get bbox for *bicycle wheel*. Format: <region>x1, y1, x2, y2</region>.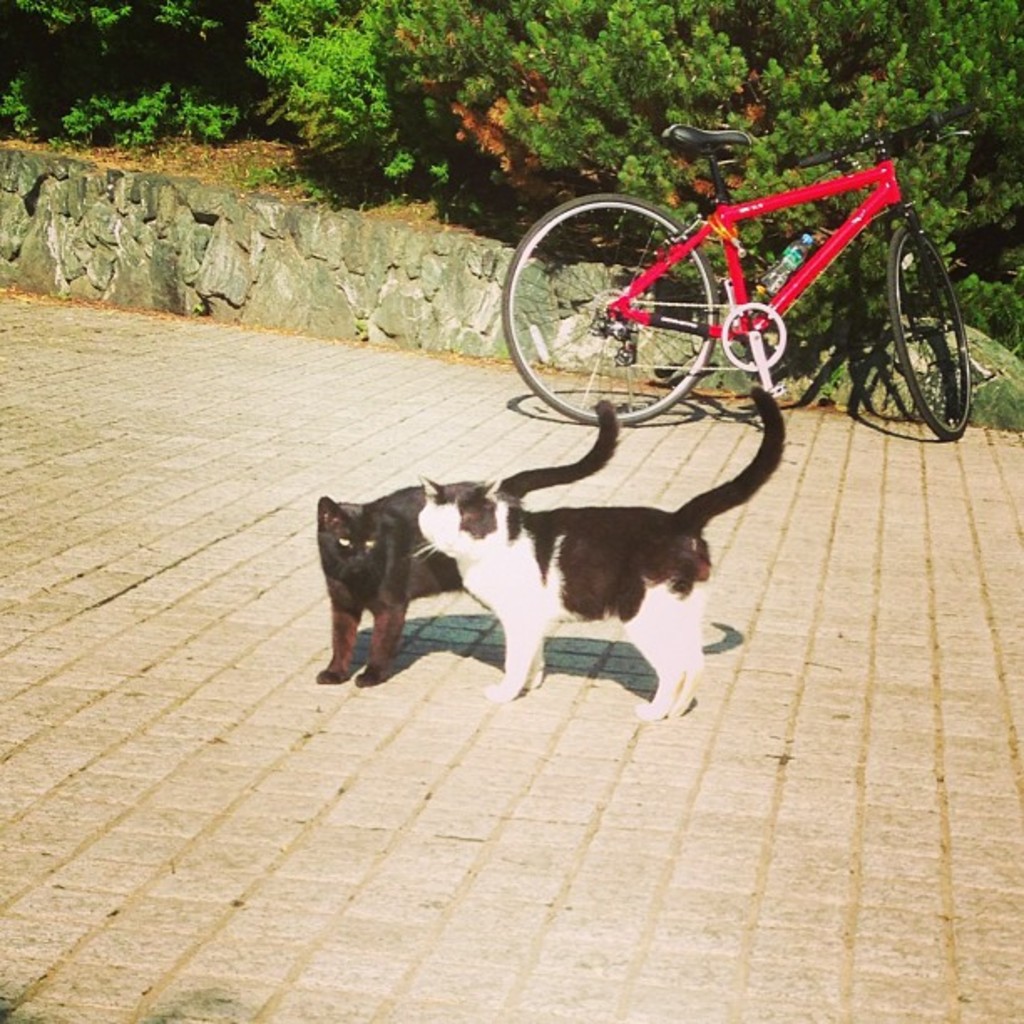
<region>883, 221, 977, 442</region>.
